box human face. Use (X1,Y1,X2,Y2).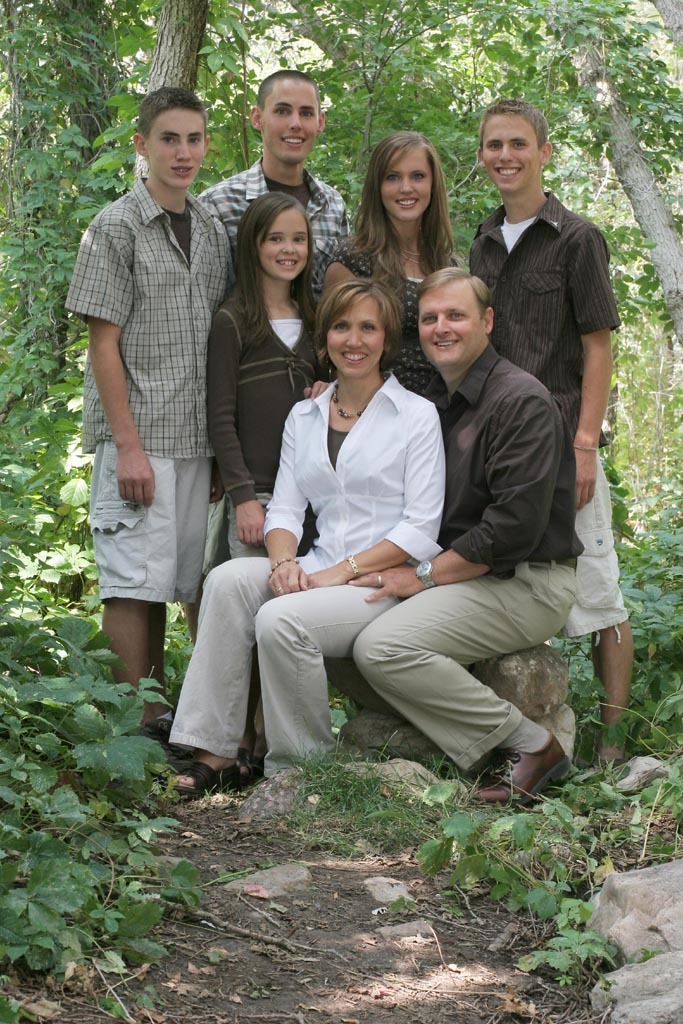
(260,85,322,163).
